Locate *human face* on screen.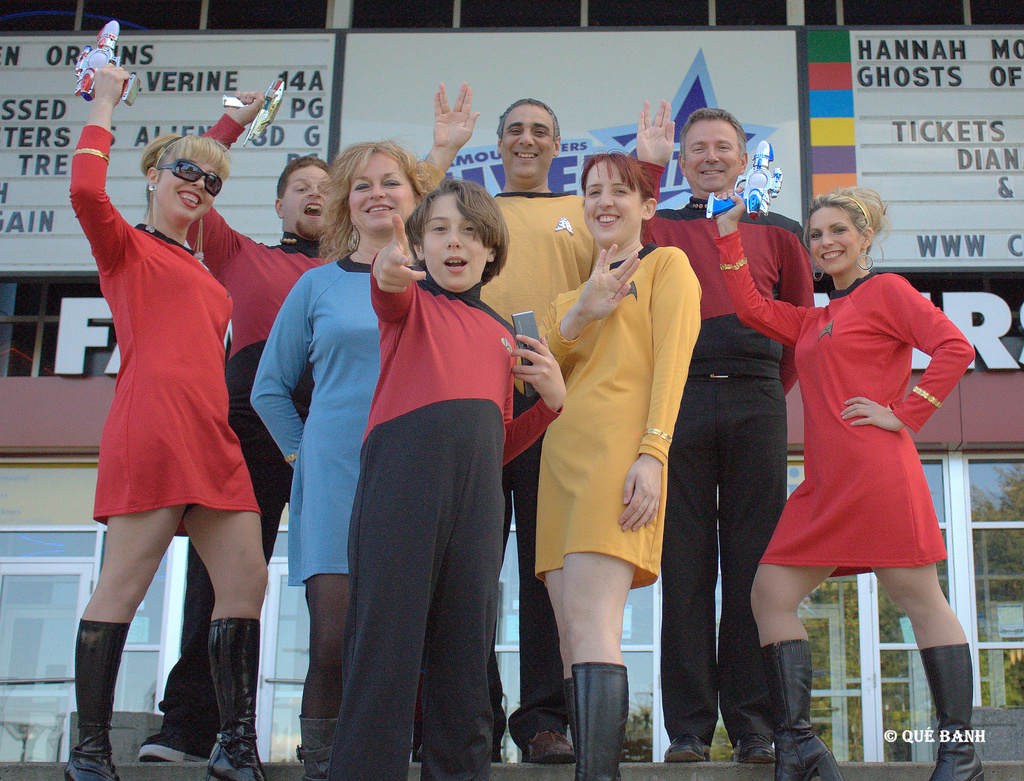
On screen at <box>420,191,486,286</box>.
